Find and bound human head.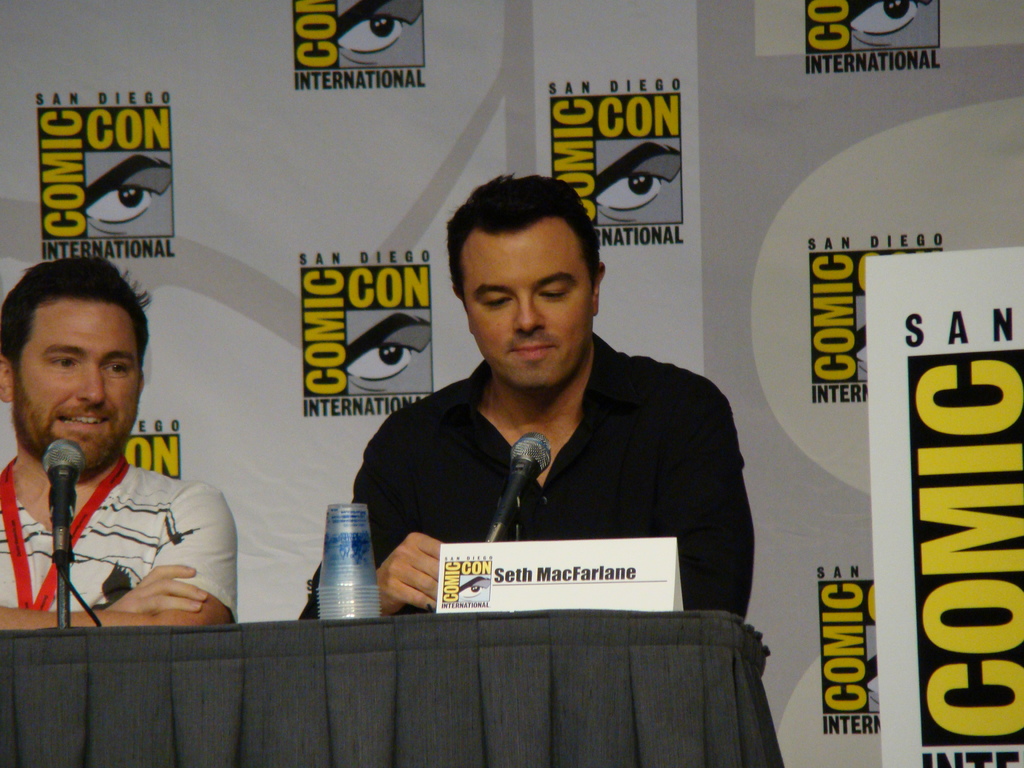
Bound: select_region(8, 262, 149, 462).
